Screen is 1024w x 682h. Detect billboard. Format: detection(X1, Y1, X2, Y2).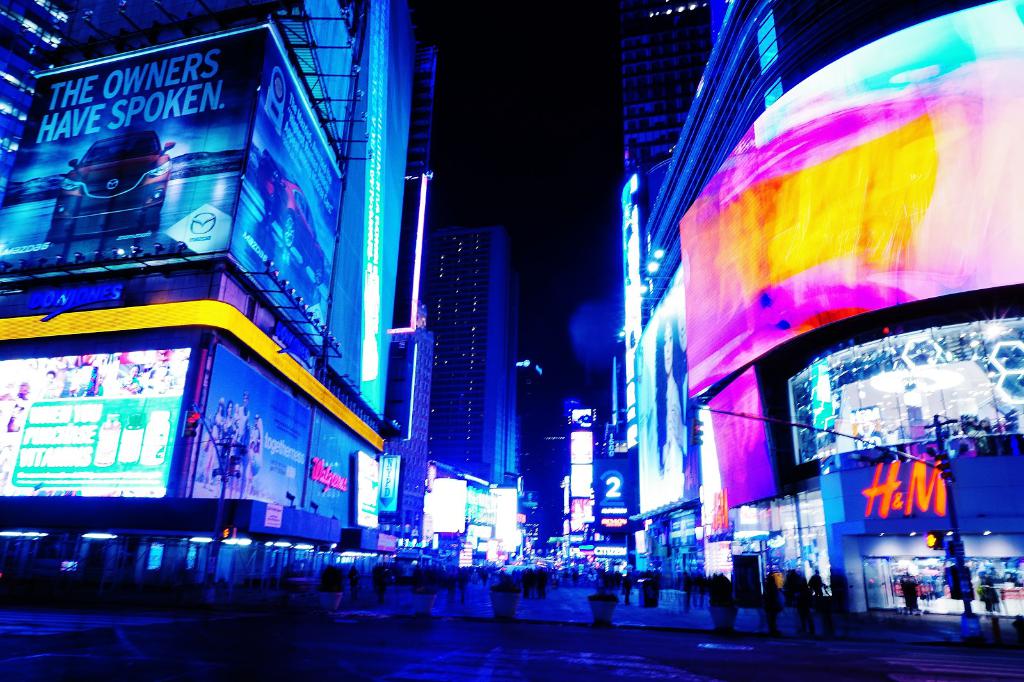
detection(568, 496, 596, 532).
